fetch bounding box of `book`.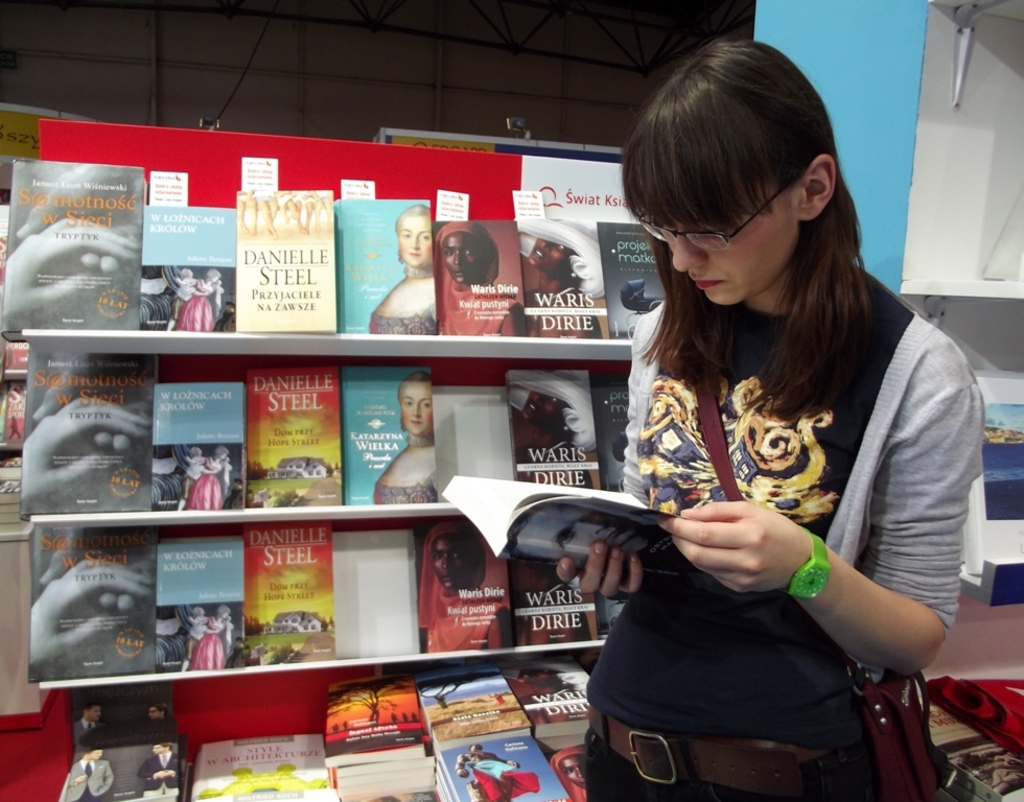
Bbox: (left=513, top=219, right=607, bottom=339).
